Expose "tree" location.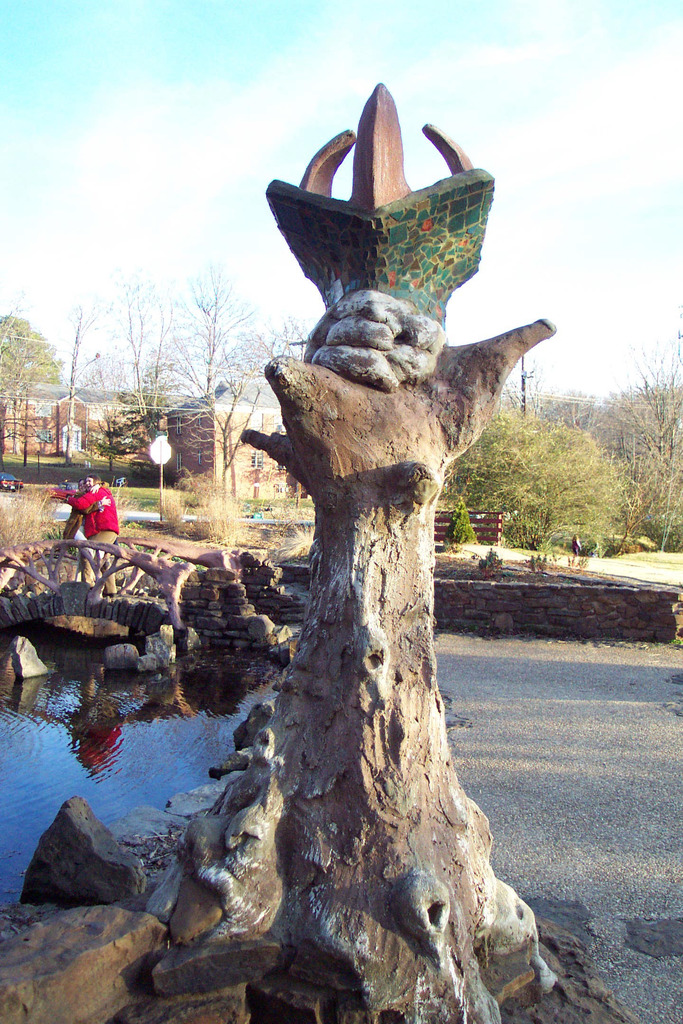
Exposed at <box>0,305,62,457</box>.
